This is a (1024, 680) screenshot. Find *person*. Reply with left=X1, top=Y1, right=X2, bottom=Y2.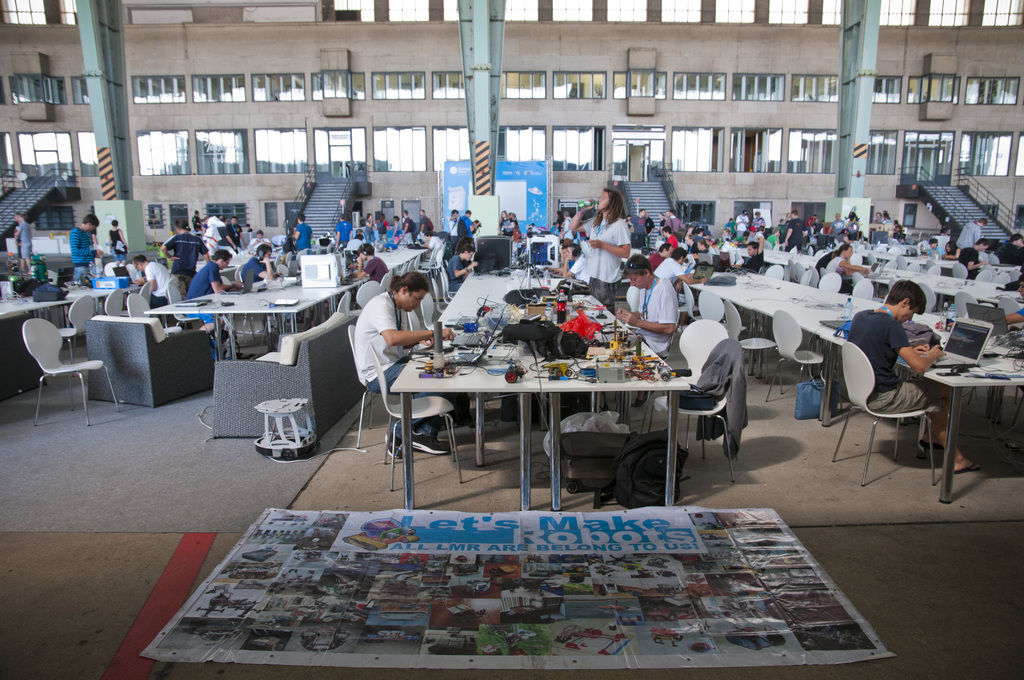
left=558, top=244, right=588, bottom=284.
